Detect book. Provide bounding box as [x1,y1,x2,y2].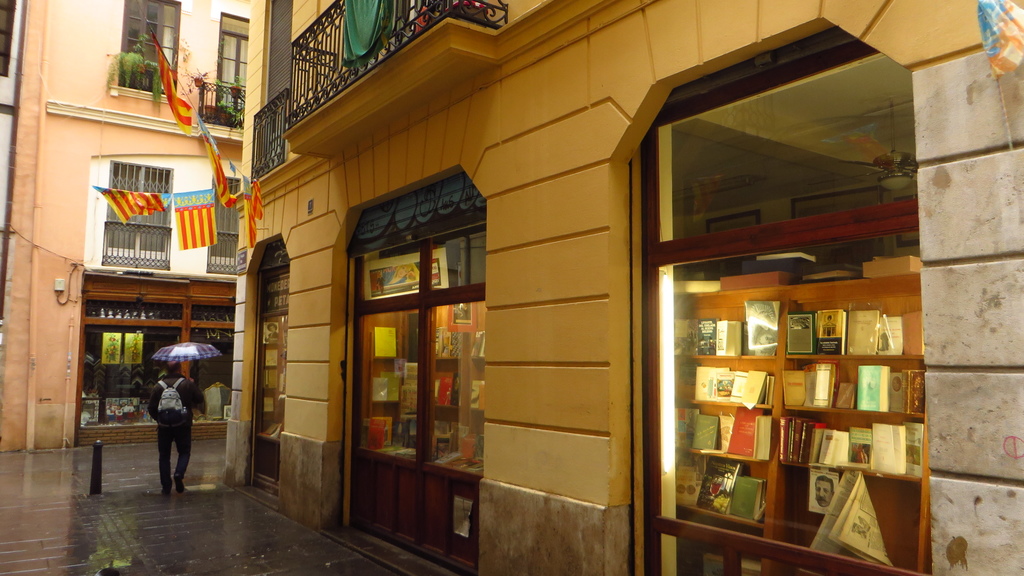
[692,410,719,451].
